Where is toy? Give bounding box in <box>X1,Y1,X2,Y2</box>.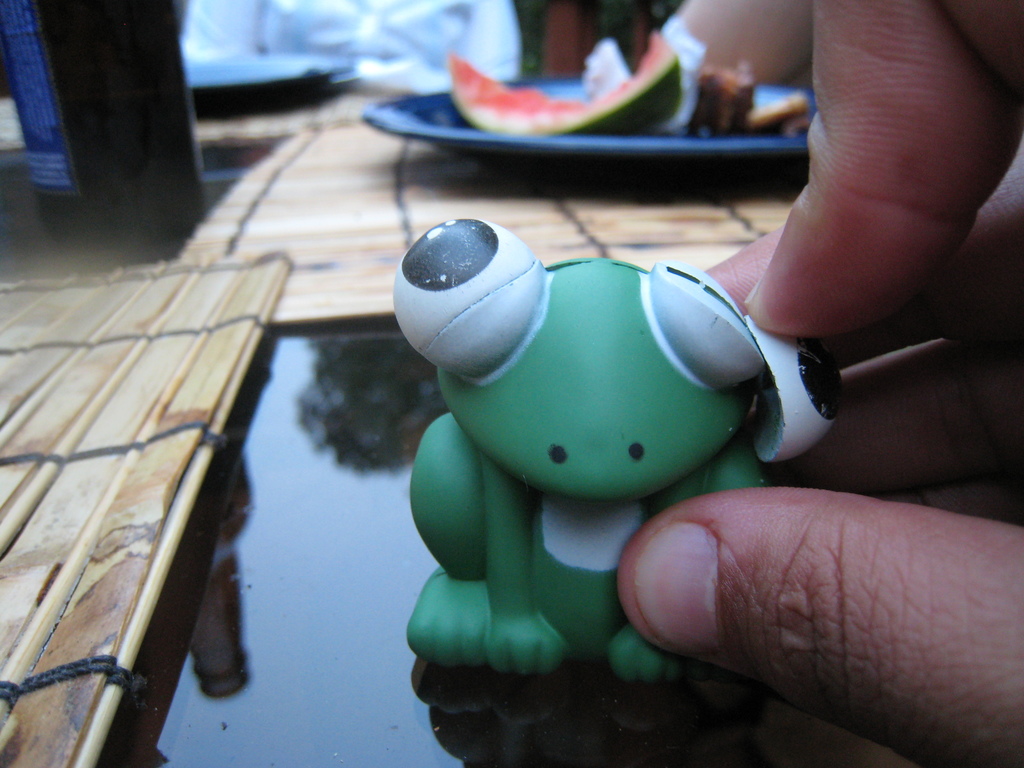
<box>359,180,792,691</box>.
